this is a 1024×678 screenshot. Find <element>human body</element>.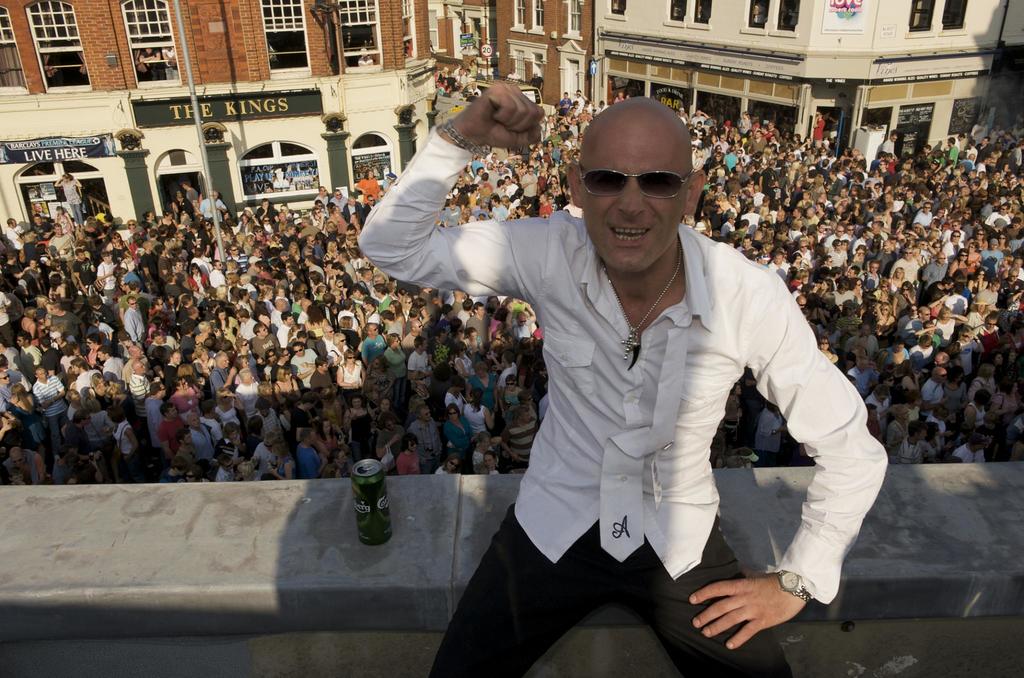
Bounding box: bbox(900, 184, 904, 193).
